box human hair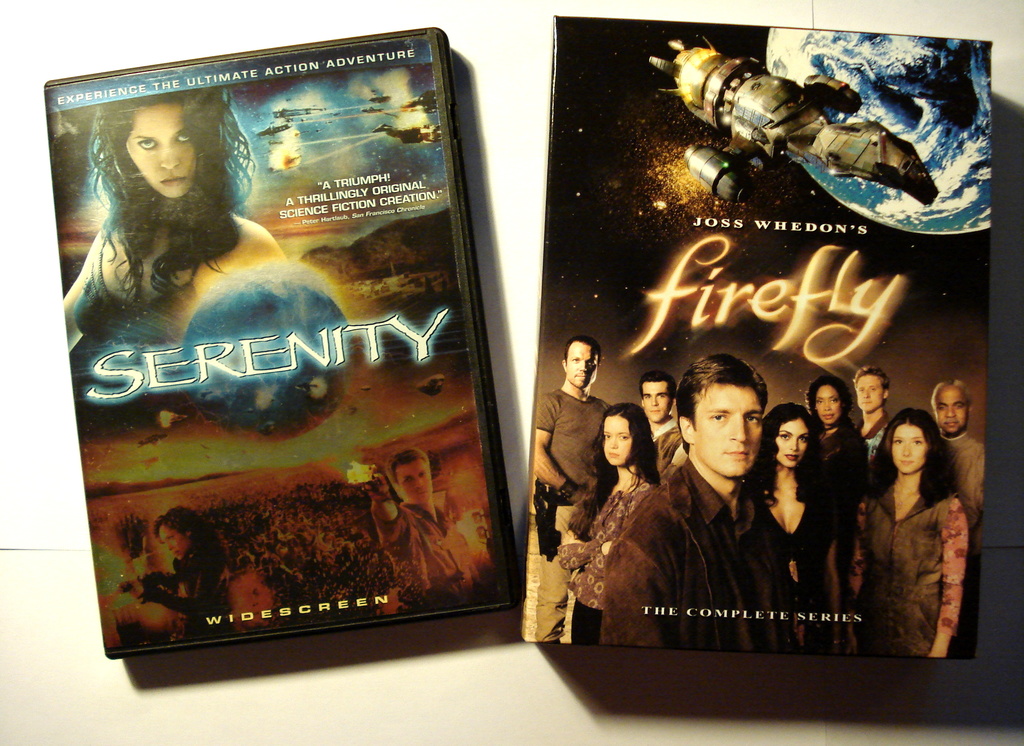
BBox(634, 375, 676, 398)
